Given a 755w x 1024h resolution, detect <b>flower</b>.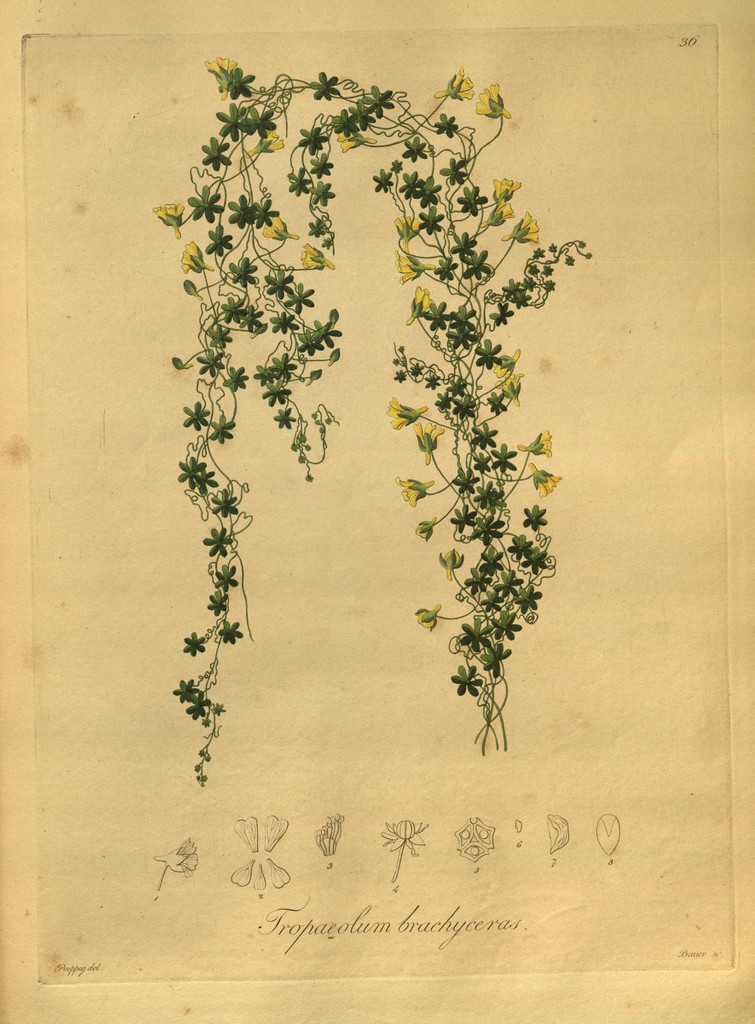
[left=491, top=346, right=524, bottom=378].
